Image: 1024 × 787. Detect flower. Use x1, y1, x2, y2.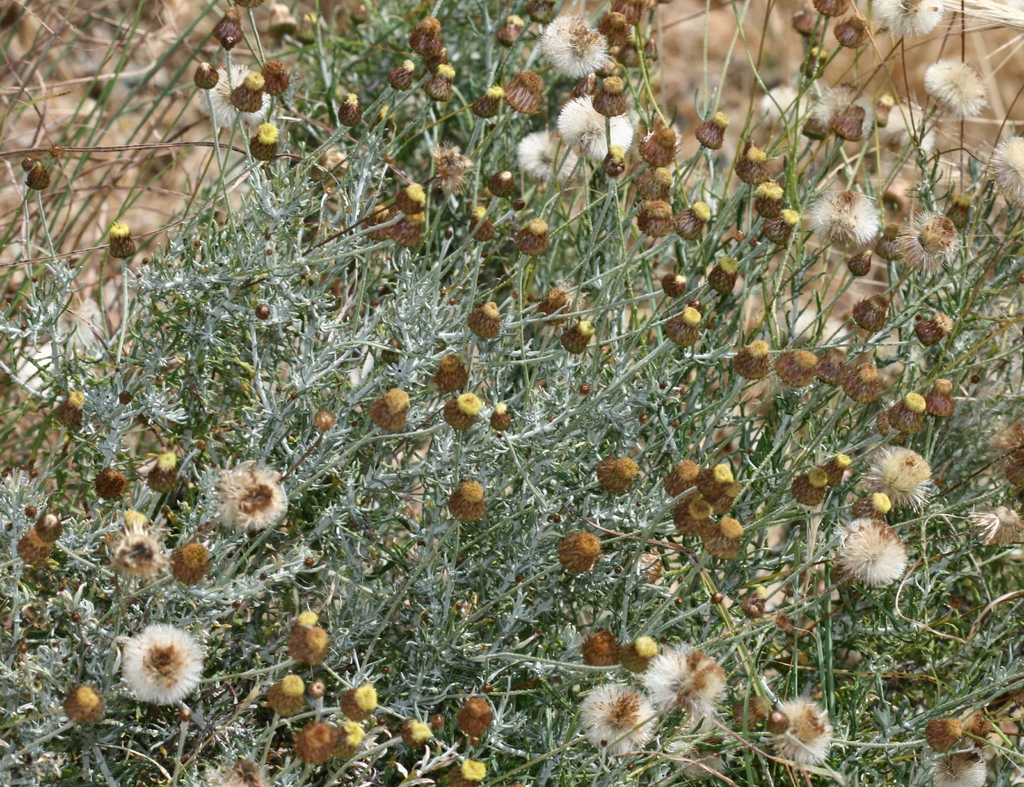
767, 695, 833, 766.
